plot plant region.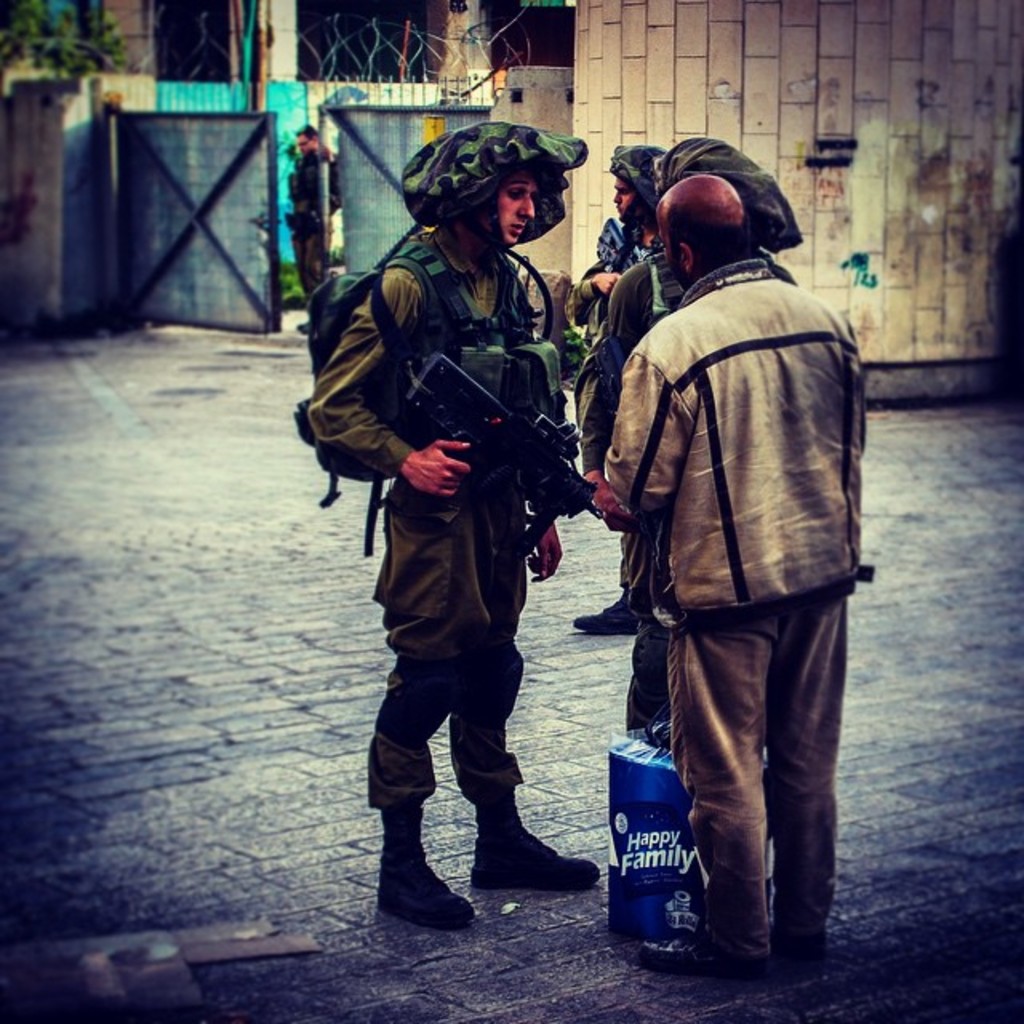
Plotted at pyautogui.locateOnScreen(283, 264, 315, 312).
